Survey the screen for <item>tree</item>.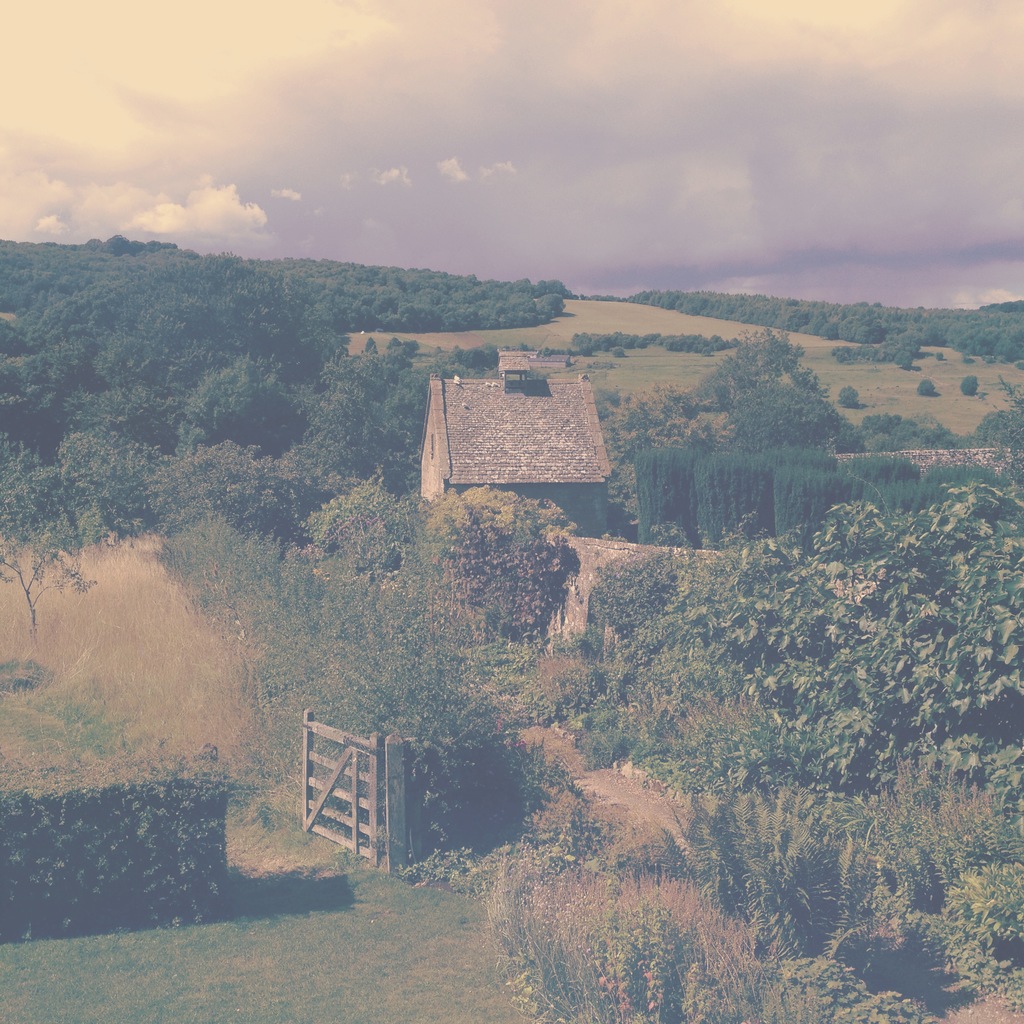
Survey found: l=914, t=378, r=936, b=396.
